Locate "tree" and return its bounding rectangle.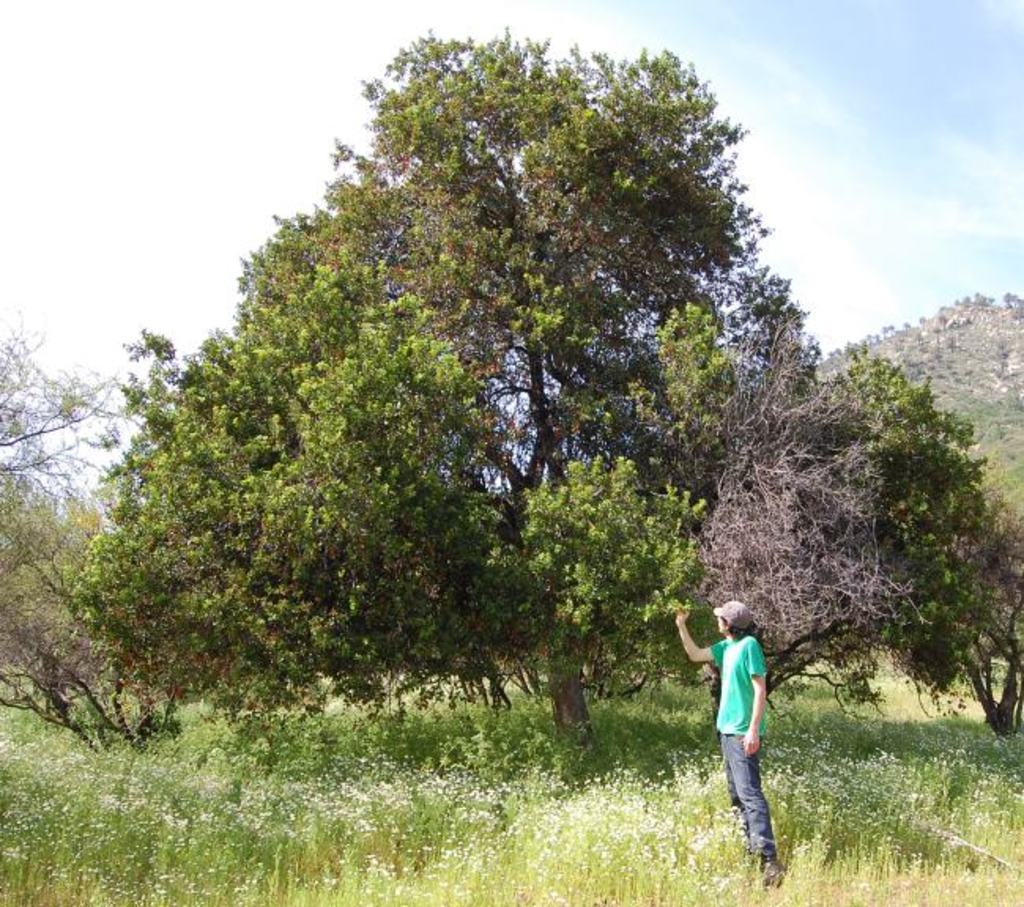
<box>124,35,824,767</box>.
